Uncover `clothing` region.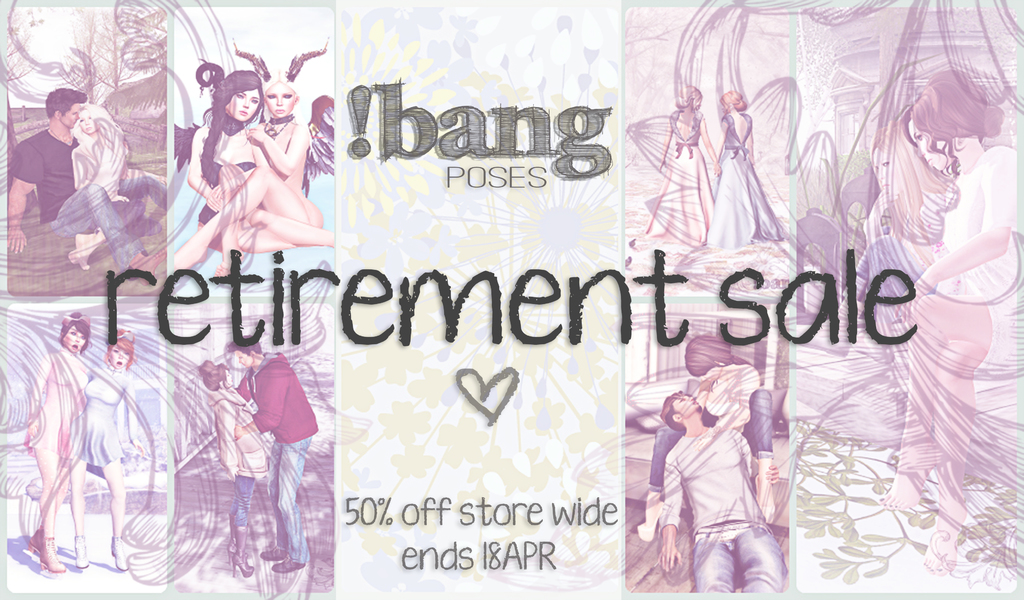
Uncovered: {"left": 657, "top": 428, "right": 756, "bottom": 597}.
